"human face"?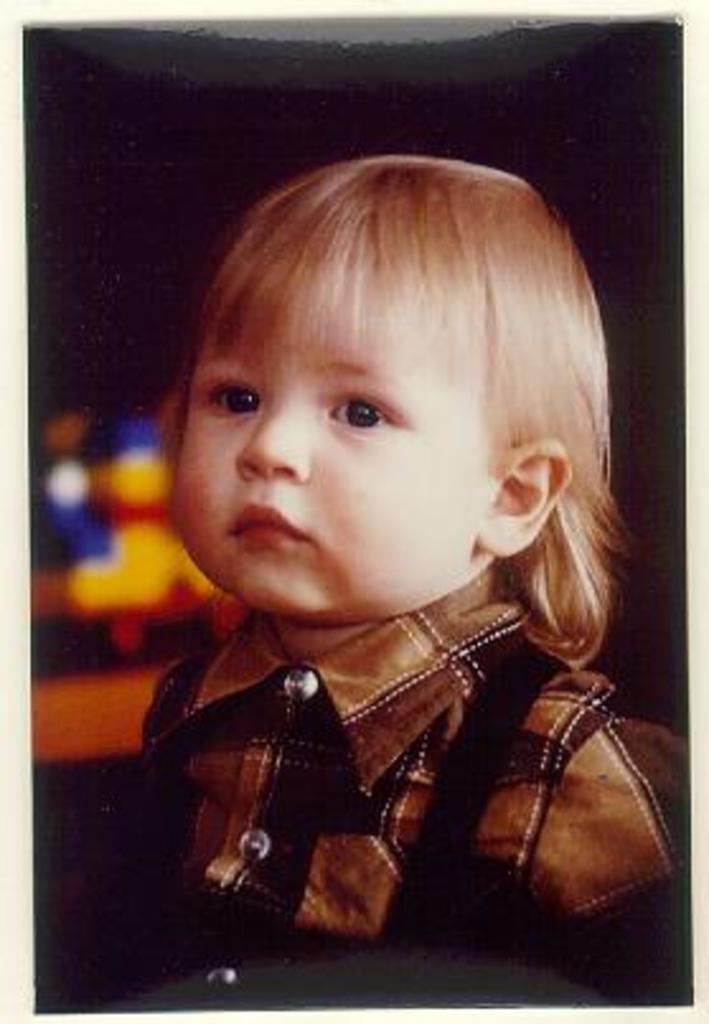
box=[173, 269, 501, 615]
